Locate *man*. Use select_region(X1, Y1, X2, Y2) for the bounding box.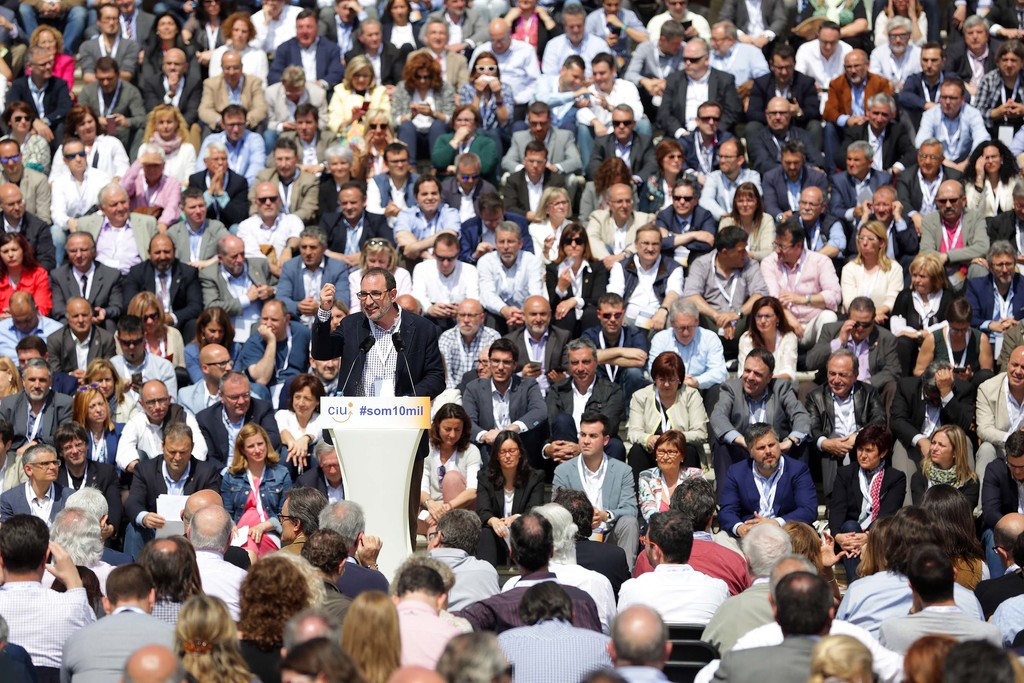
select_region(419, 0, 493, 56).
